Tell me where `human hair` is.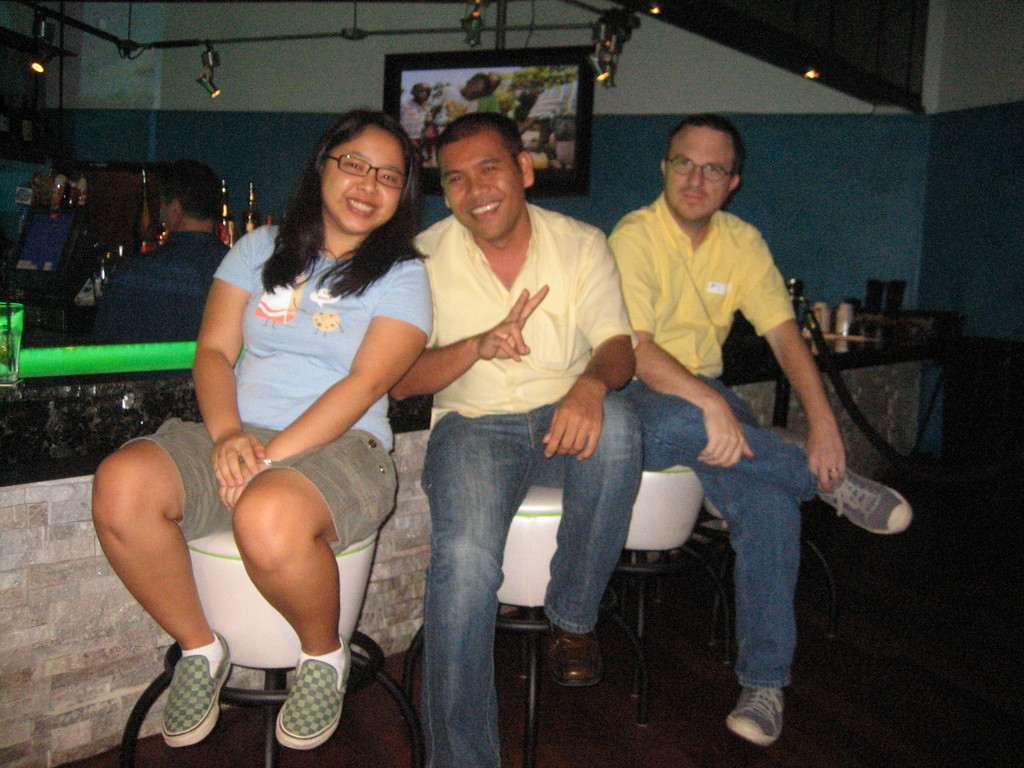
`human hair` is at box(666, 112, 740, 177).
